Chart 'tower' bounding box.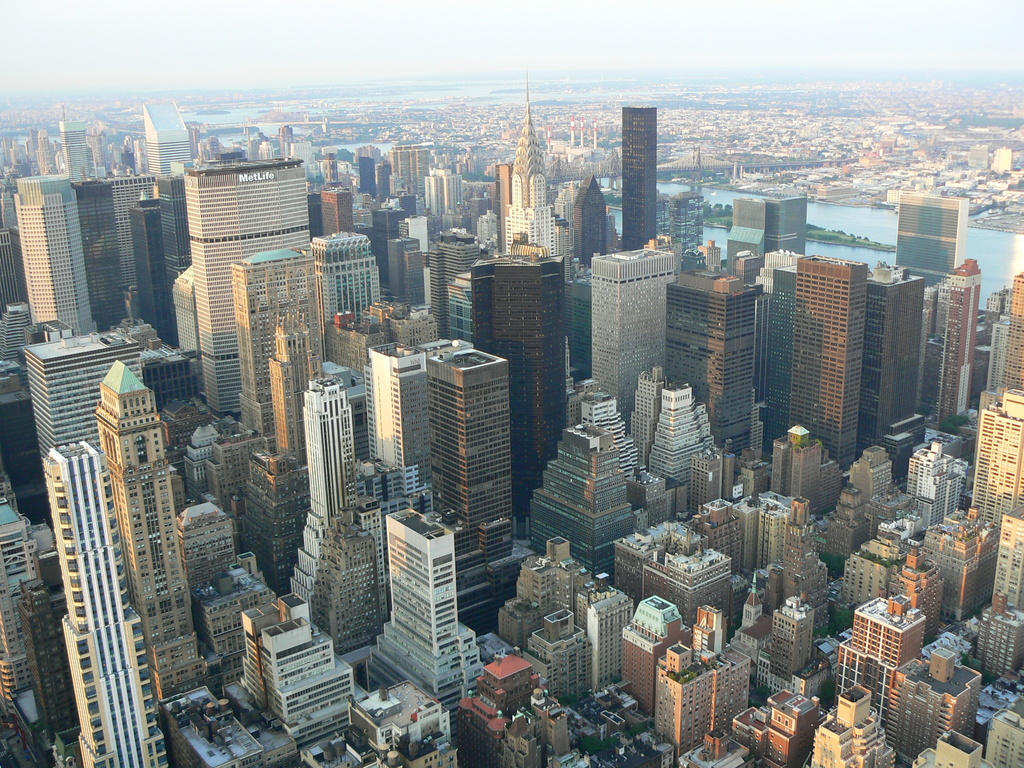
Charted: [190, 161, 309, 410].
